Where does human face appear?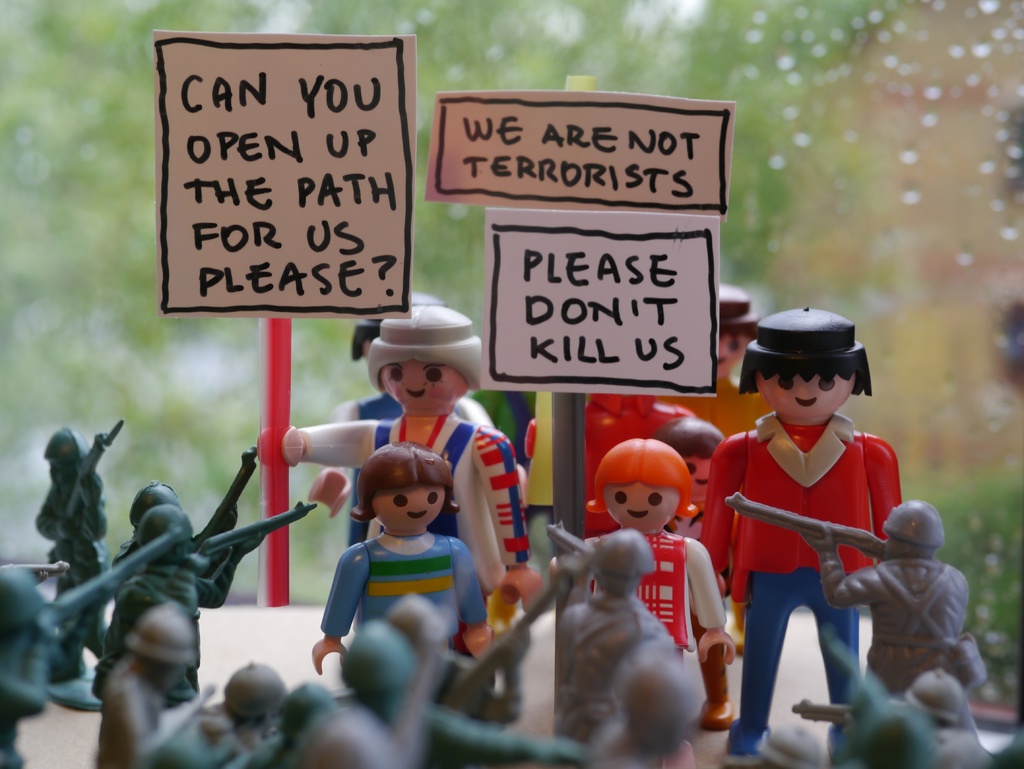
Appears at 49:464:70:482.
